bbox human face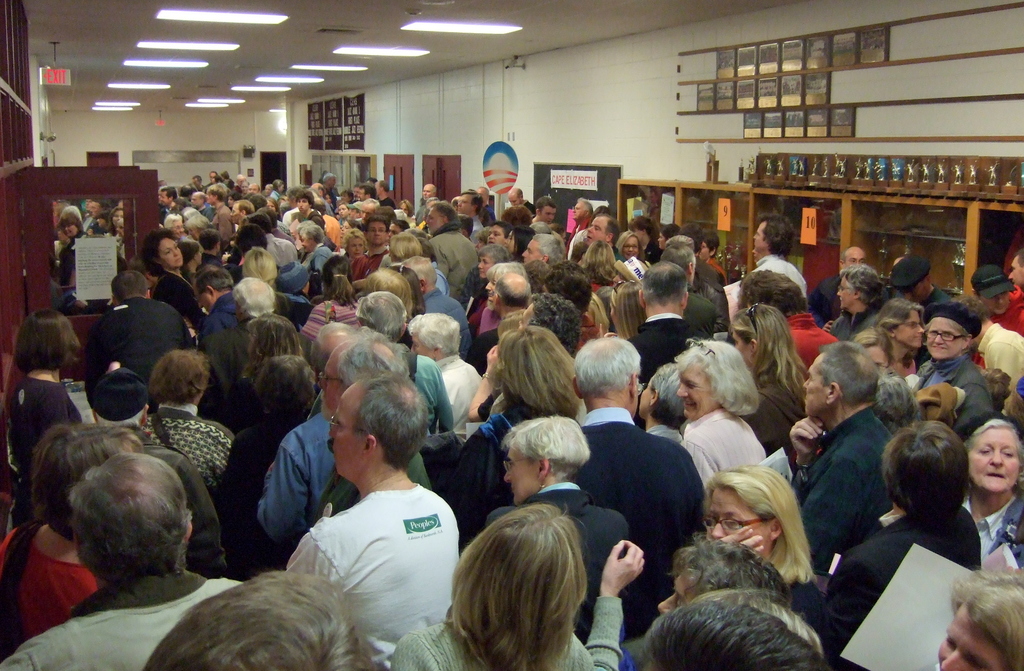
pyautogui.locateOnScreen(1008, 255, 1023, 286)
